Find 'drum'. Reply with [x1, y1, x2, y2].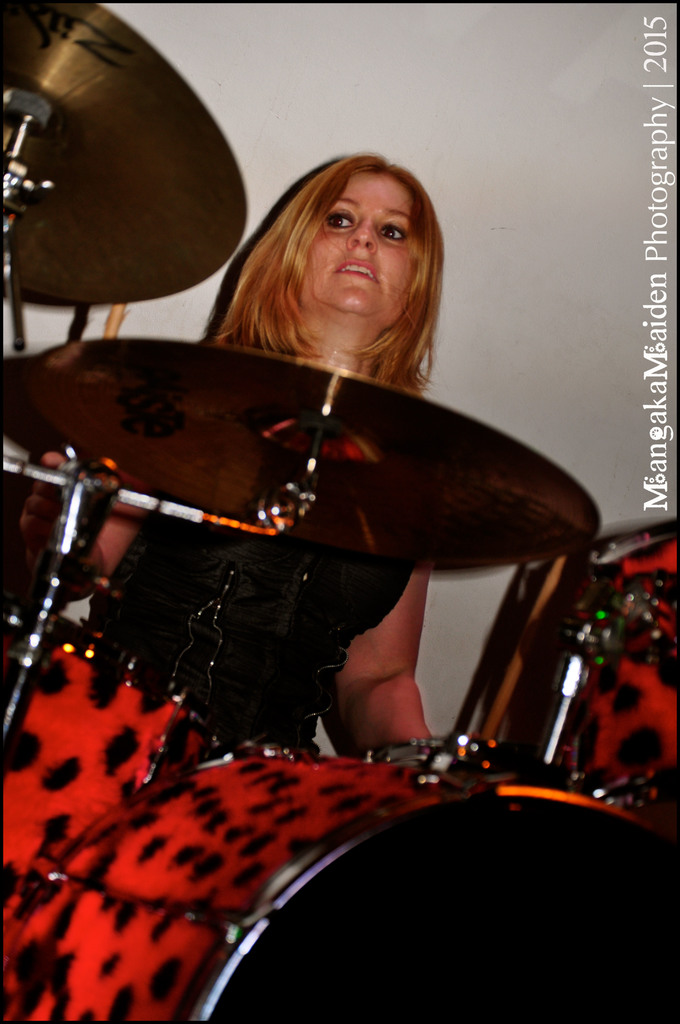
[0, 756, 679, 1023].
